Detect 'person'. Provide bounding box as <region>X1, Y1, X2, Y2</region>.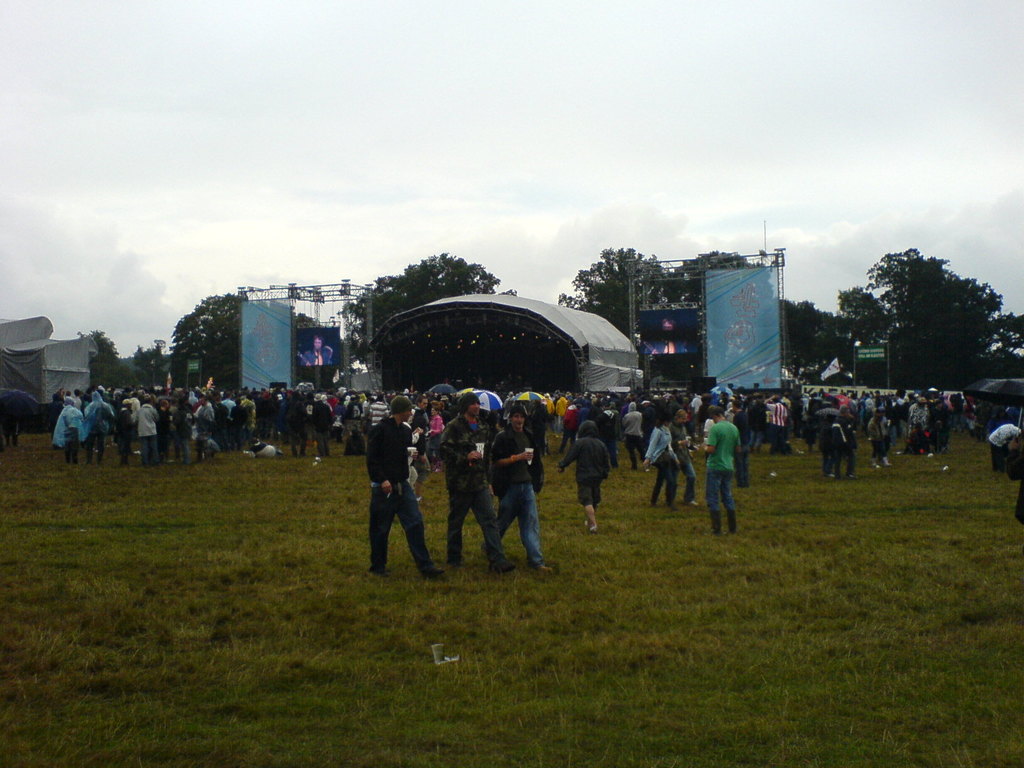
<region>488, 399, 559, 574</region>.
